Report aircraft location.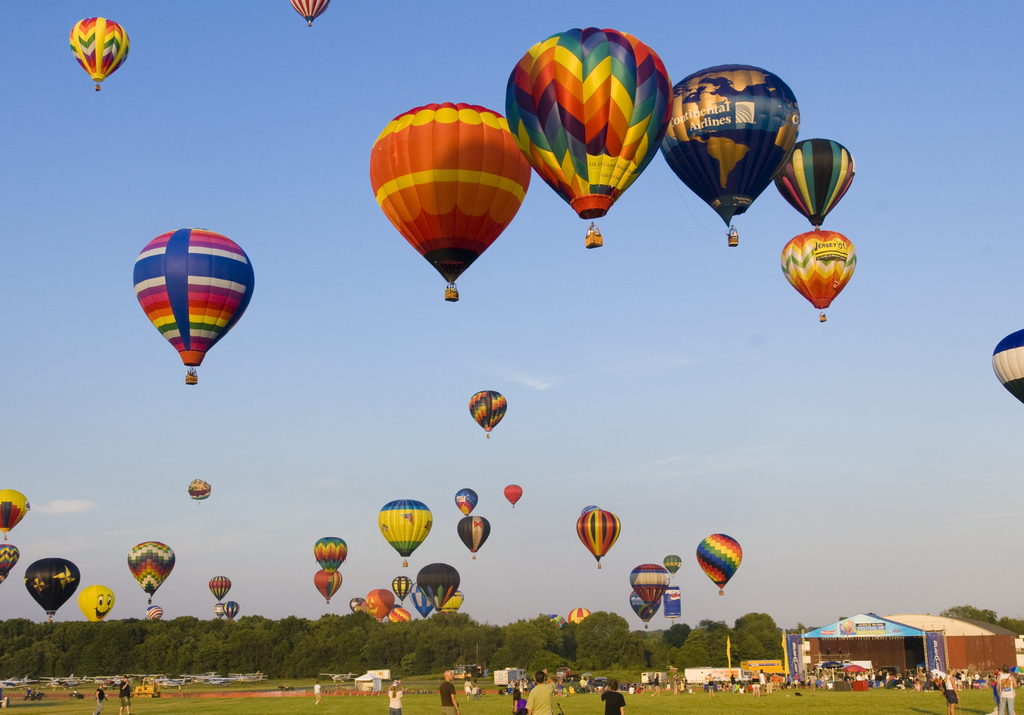
Report: 286/0/330/26.
